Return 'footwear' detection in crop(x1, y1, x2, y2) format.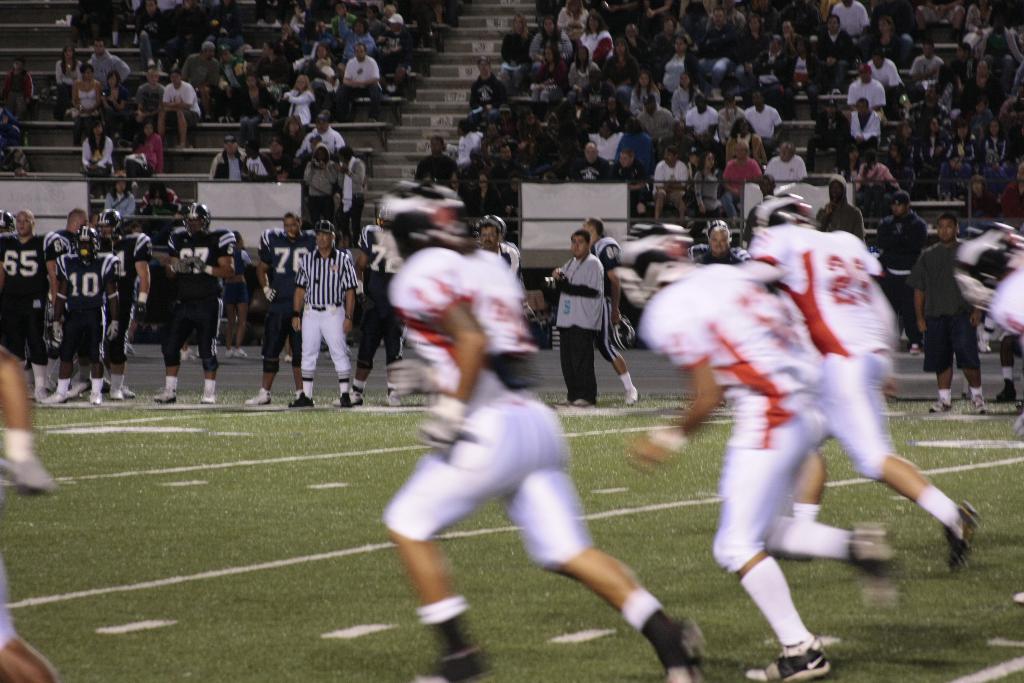
crop(970, 393, 986, 417).
